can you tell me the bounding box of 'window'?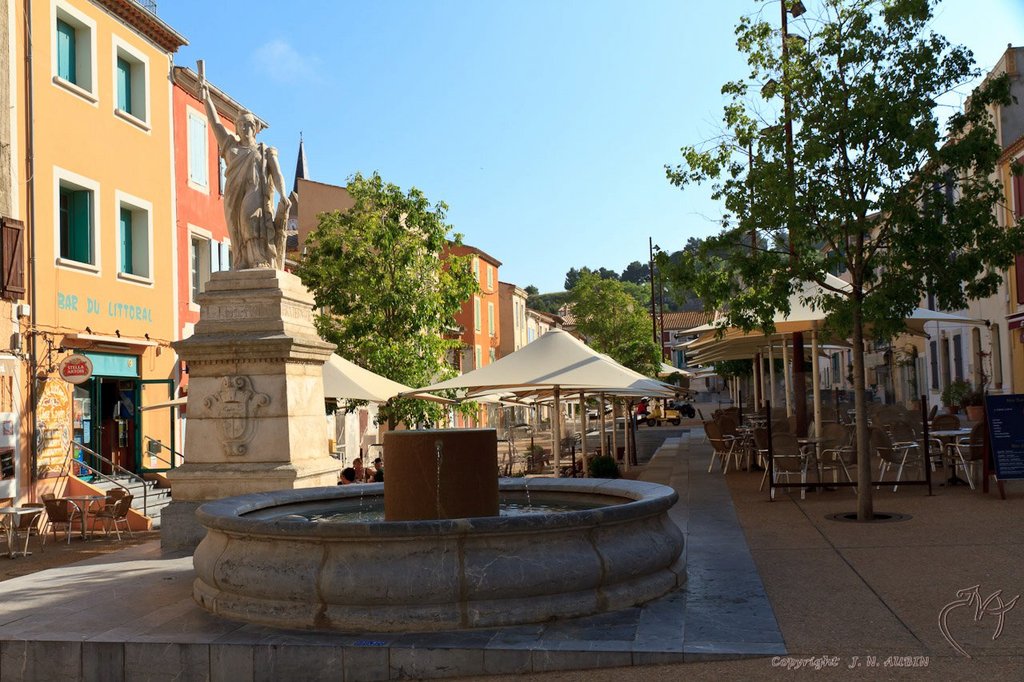
943,341,954,382.
